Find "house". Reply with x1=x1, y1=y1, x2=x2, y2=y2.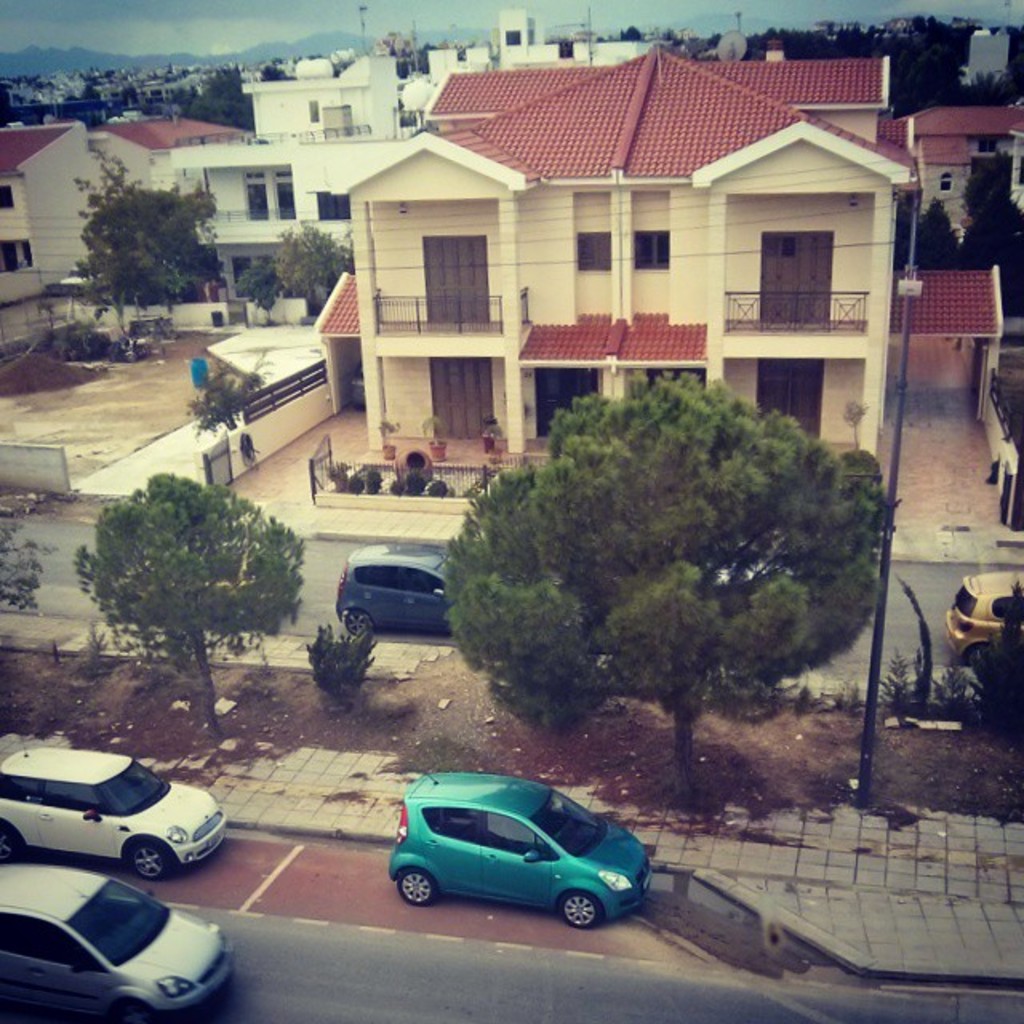
x1=170, y1=126, x2=414, y2=296.
